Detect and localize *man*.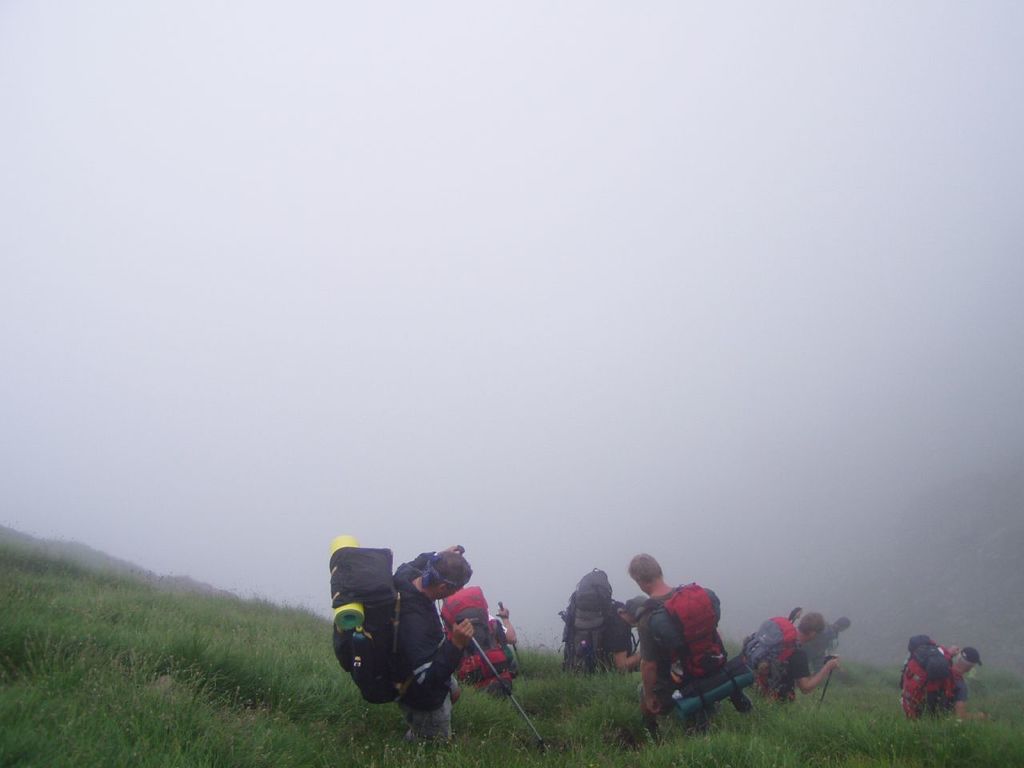
Localized at (x1=563, y1=591, x2=647, y2=671).
